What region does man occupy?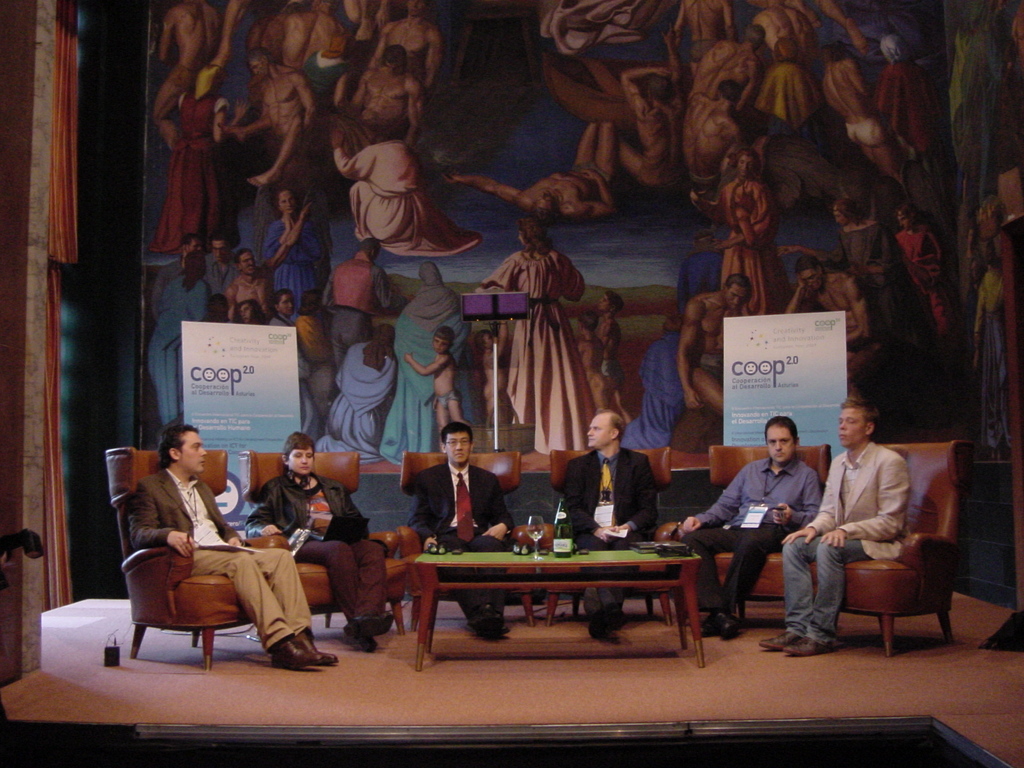
[x1=370, y1=0, x2=445, y2=97].
